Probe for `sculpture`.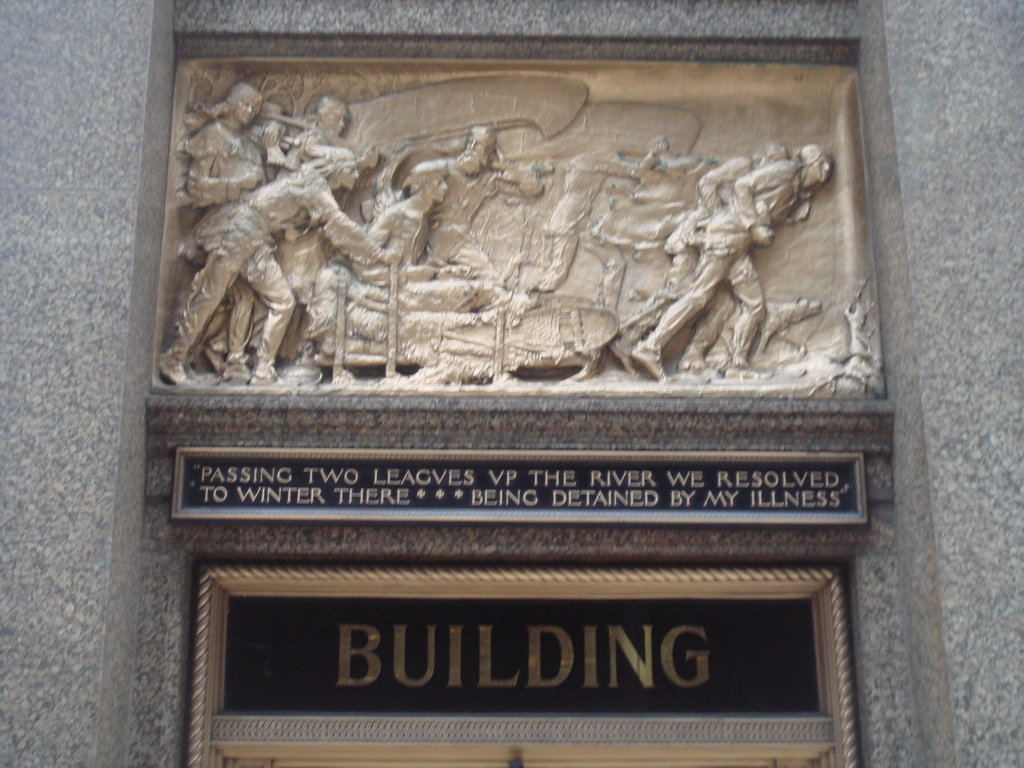
Probe result: 527/138/669/321.
